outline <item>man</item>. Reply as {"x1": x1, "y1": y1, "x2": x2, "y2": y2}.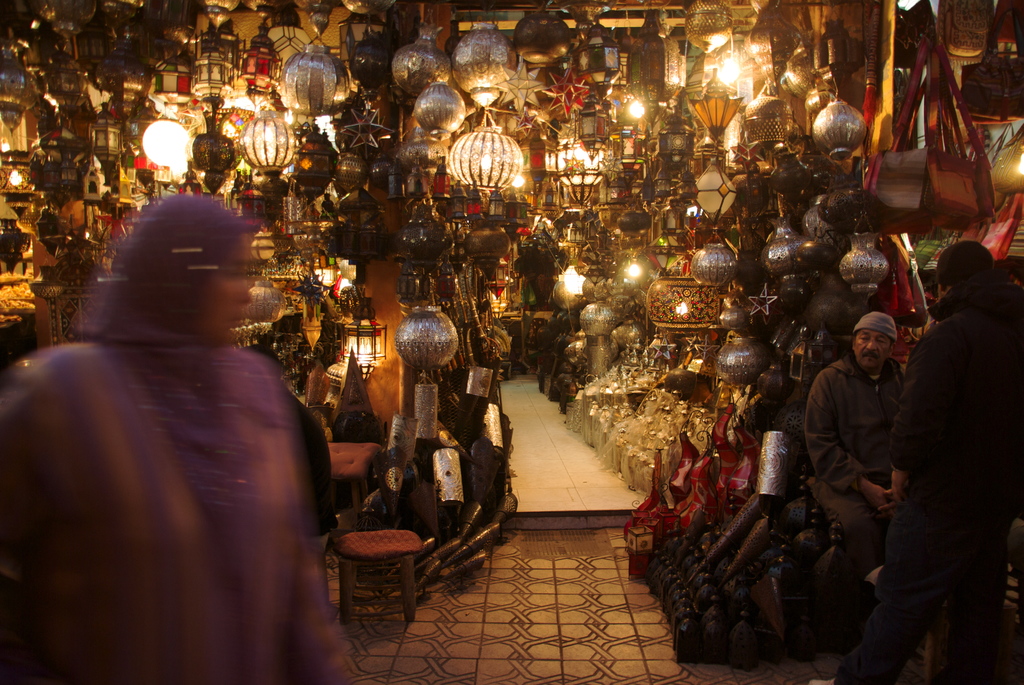
{"x1": 810, "y1": 313, "x2": 921, "y2": 563}.
